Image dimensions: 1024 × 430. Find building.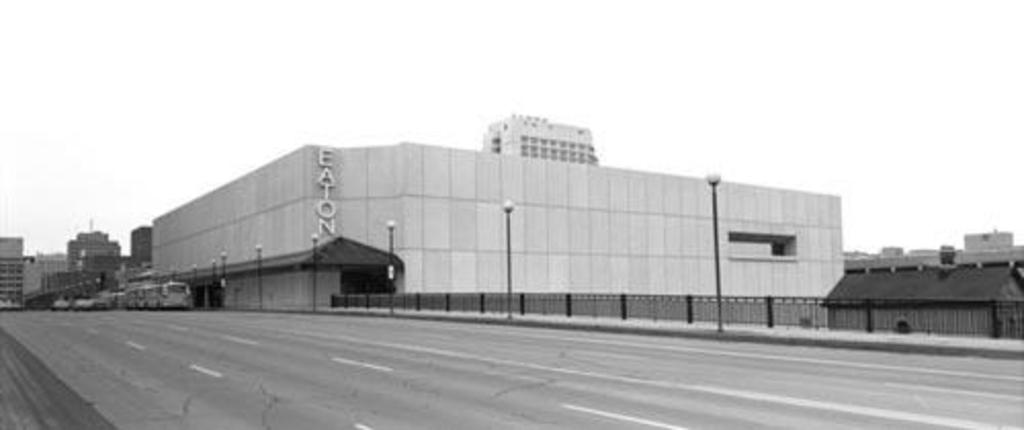
[956, 225, 1020, 258].
